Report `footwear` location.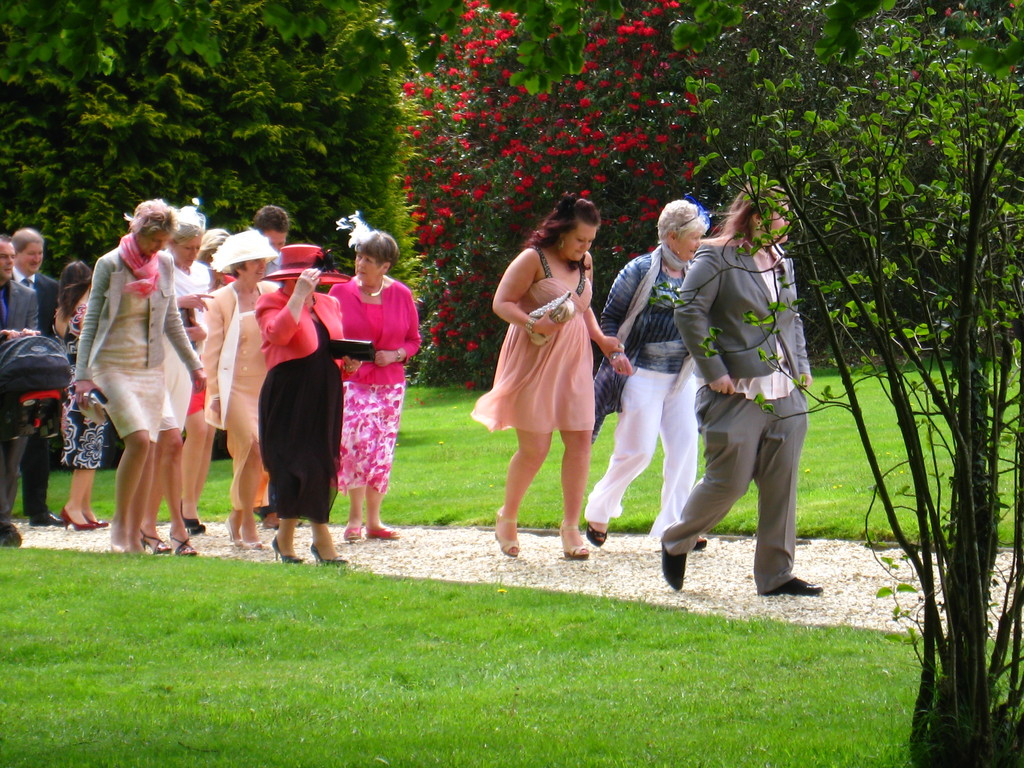
Report: (141,524,174,560).
